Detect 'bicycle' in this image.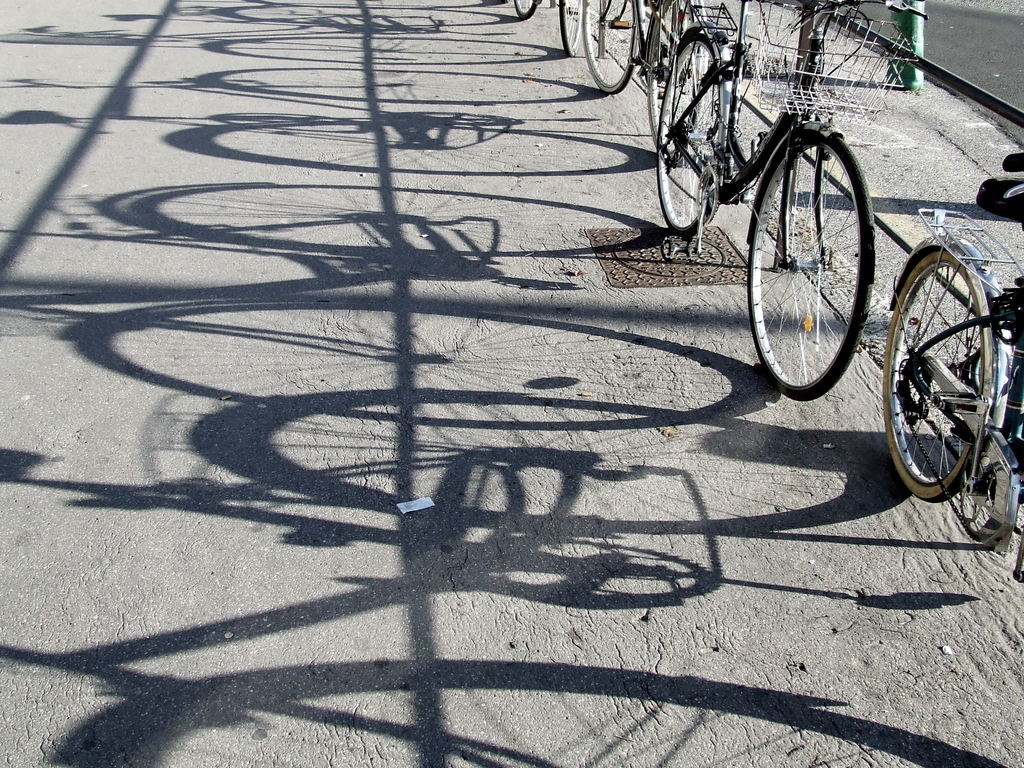
Detection: l=623, t=0, r=930, b=431.
